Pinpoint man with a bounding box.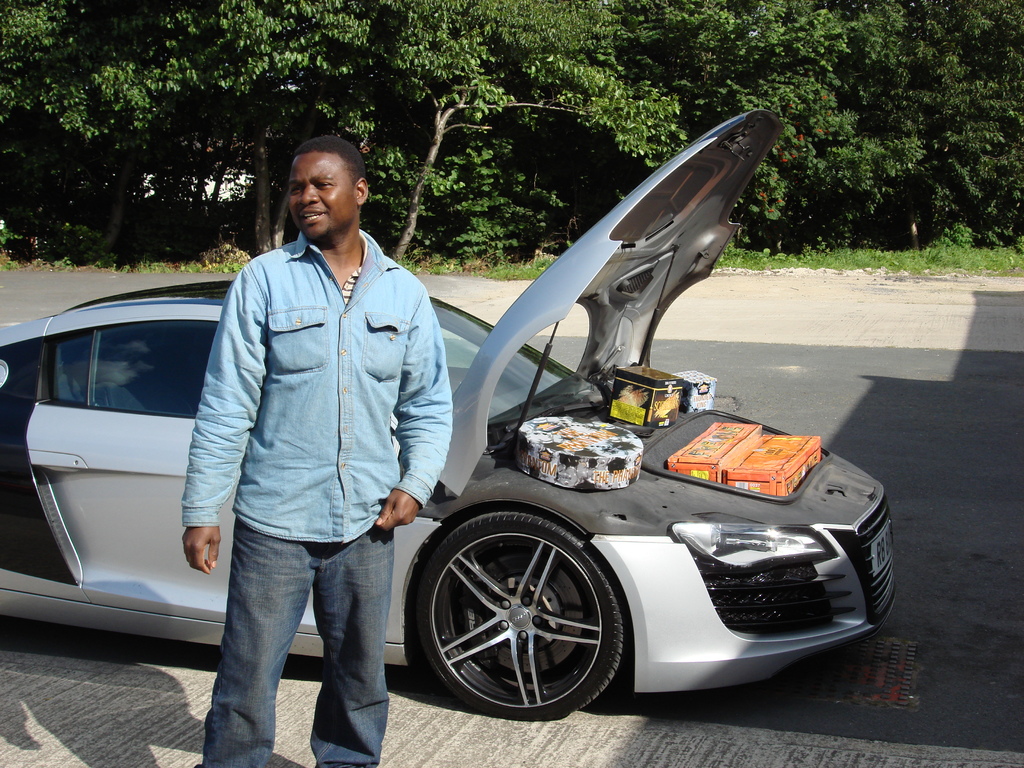
181 138 451 767.
